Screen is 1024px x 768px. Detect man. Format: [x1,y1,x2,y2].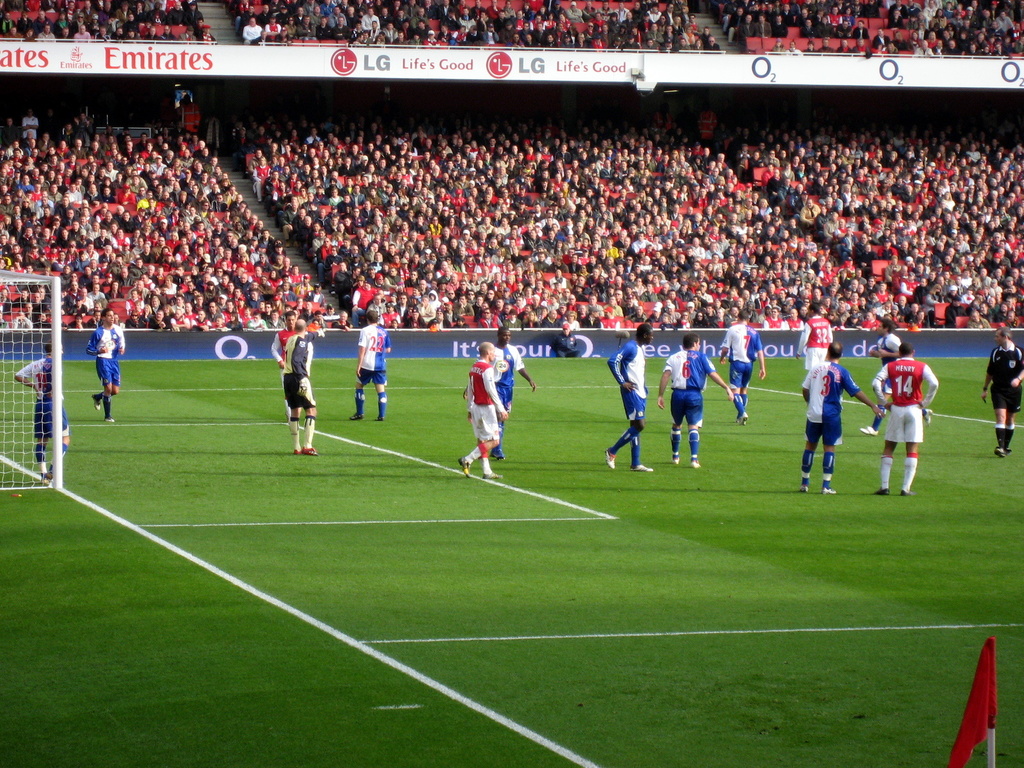
[100,248,109,264].
